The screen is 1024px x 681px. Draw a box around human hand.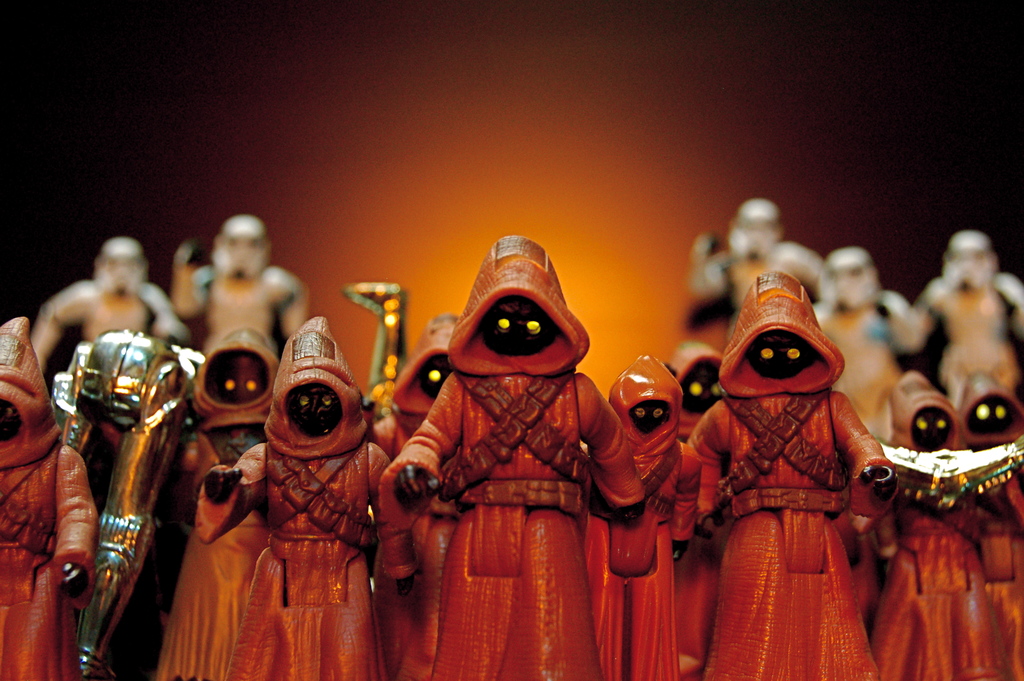
392:468:442:500.
